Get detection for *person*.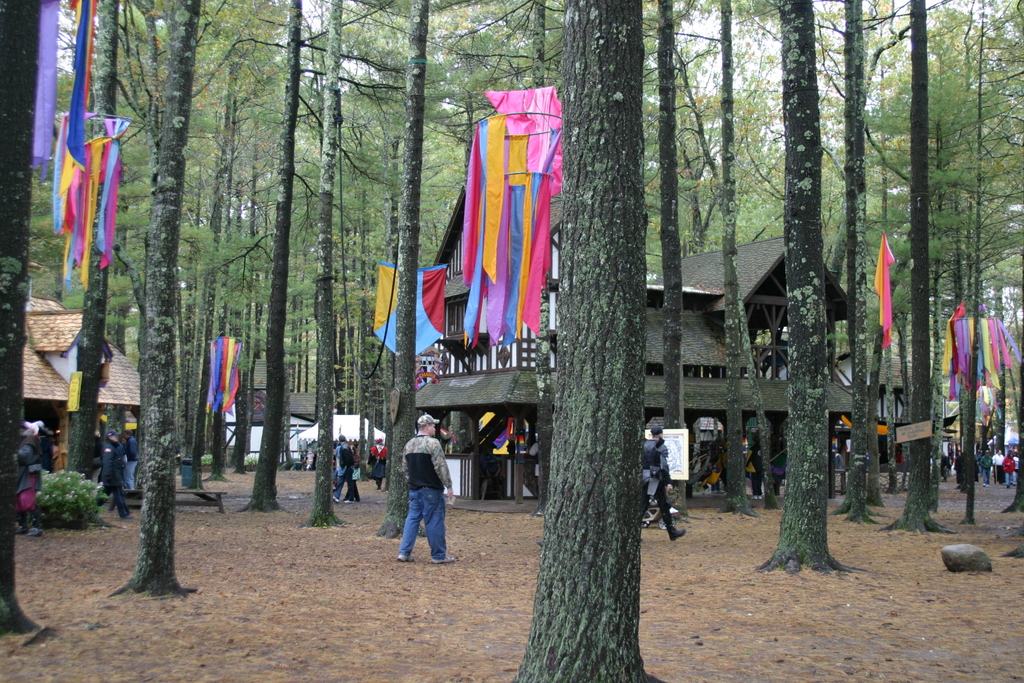
Detection: pyautogui.locateOnScreen(481, 444, 505, 499).
